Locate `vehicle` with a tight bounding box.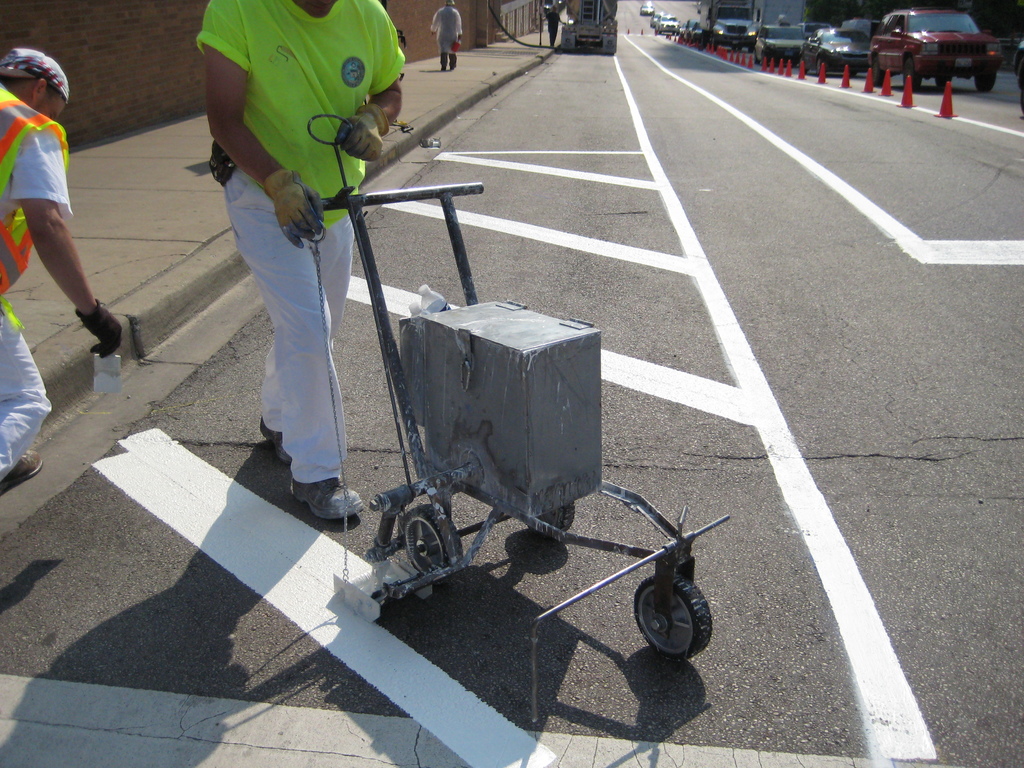
650:11:662:27.
